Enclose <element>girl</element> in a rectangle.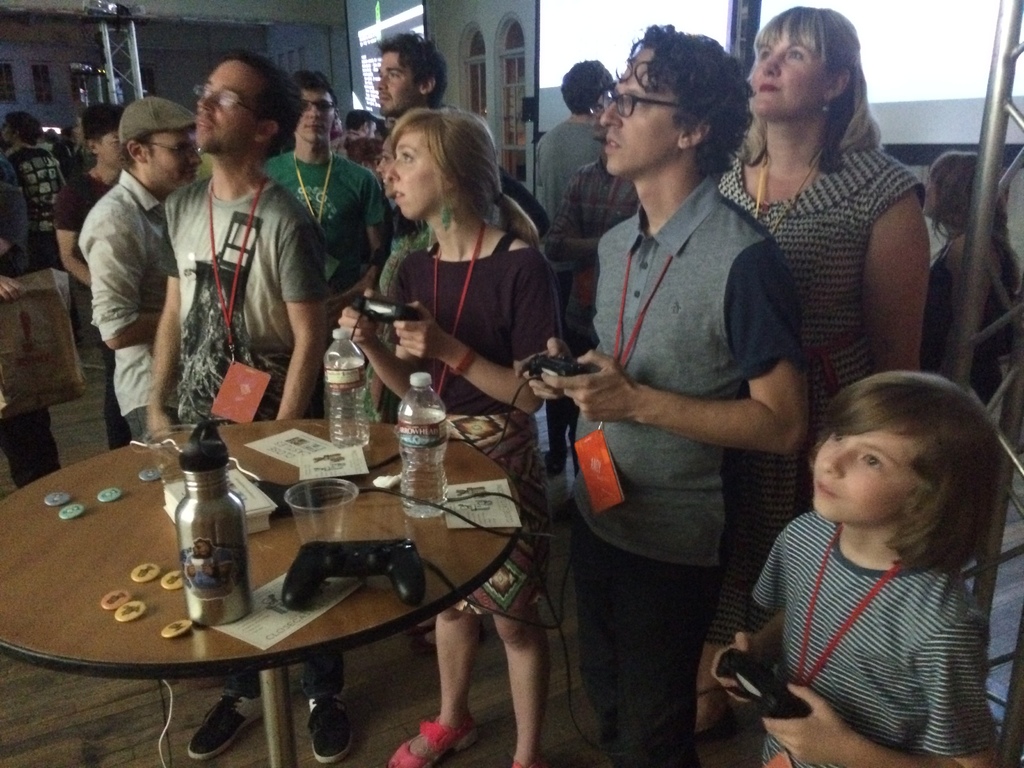
(335, 107, 565, 767).
